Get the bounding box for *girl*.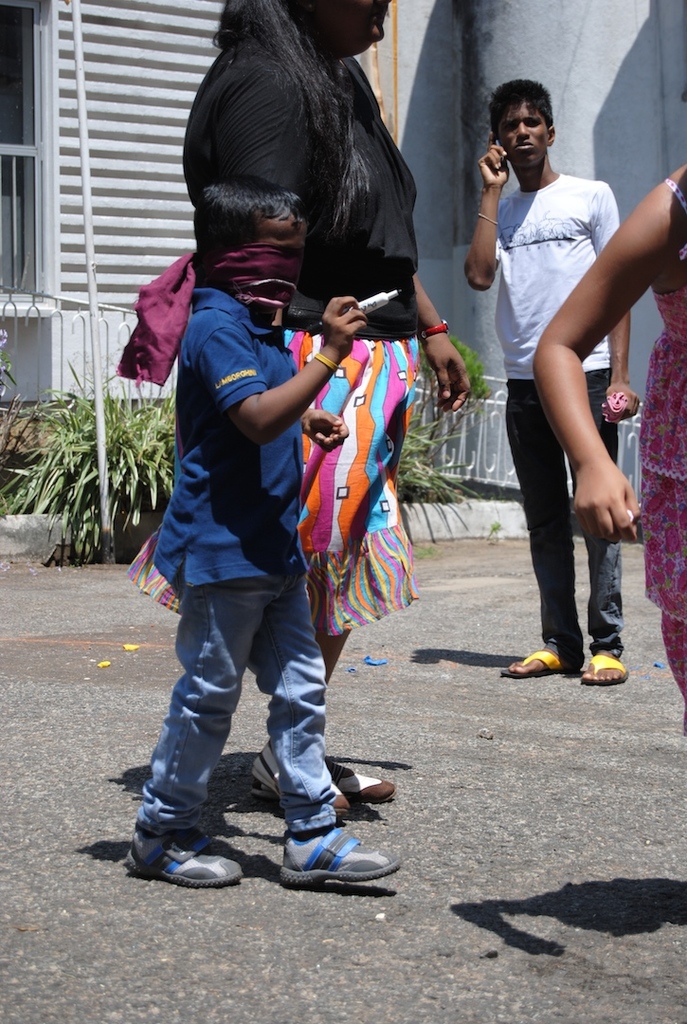
(537,96,686,751).
